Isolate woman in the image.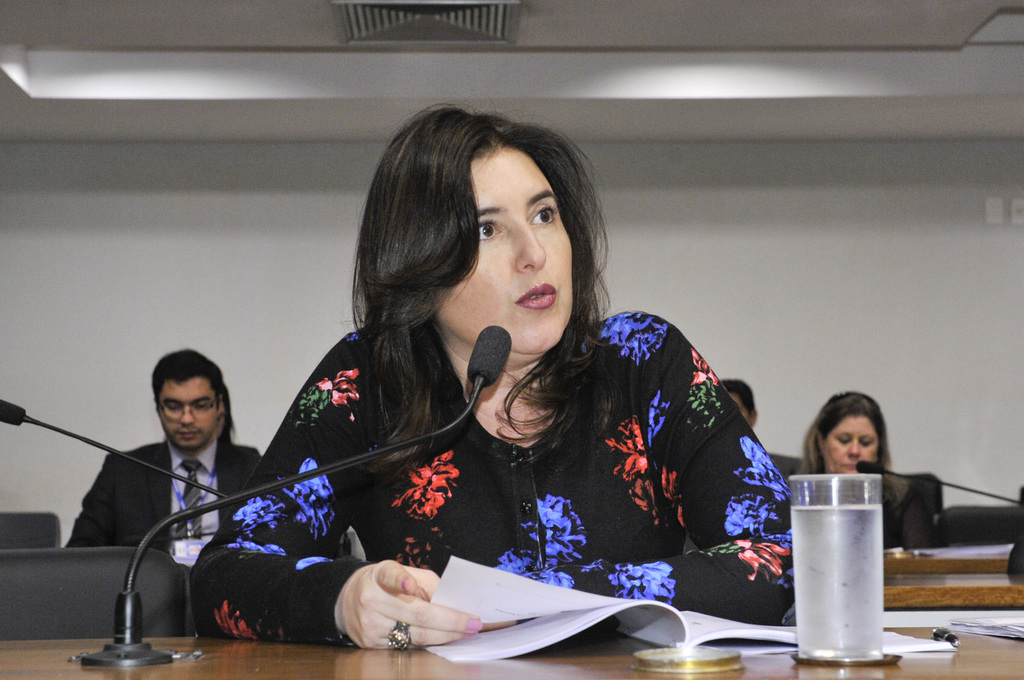
Isolated region: BBox(790, 388, 936, 558).
